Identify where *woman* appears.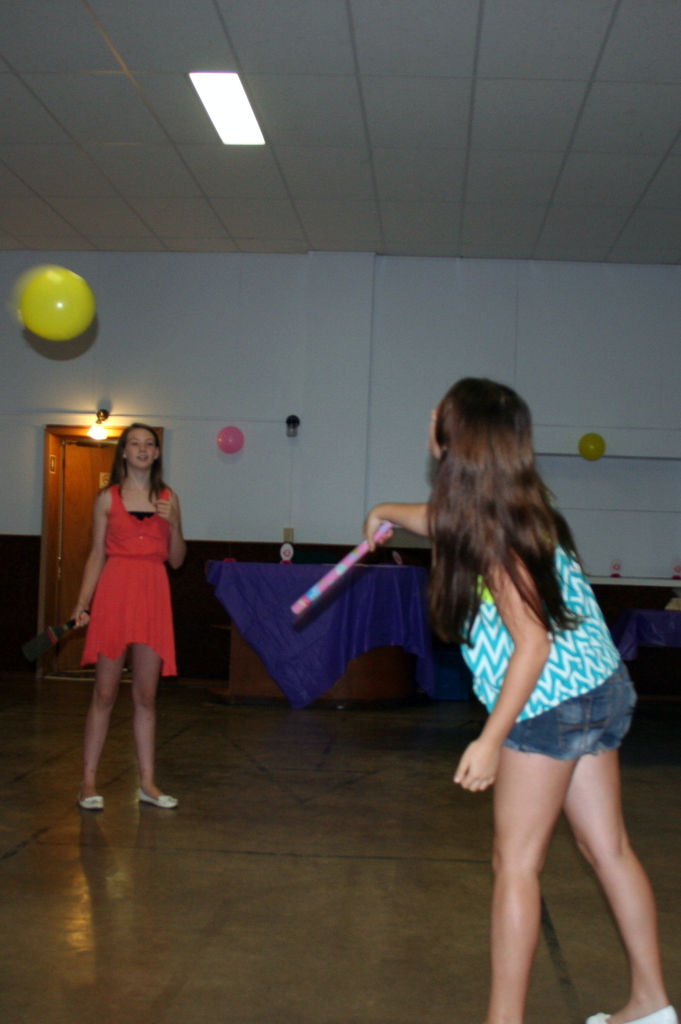
Appears at bbox=(67, 420, 177, 811).
